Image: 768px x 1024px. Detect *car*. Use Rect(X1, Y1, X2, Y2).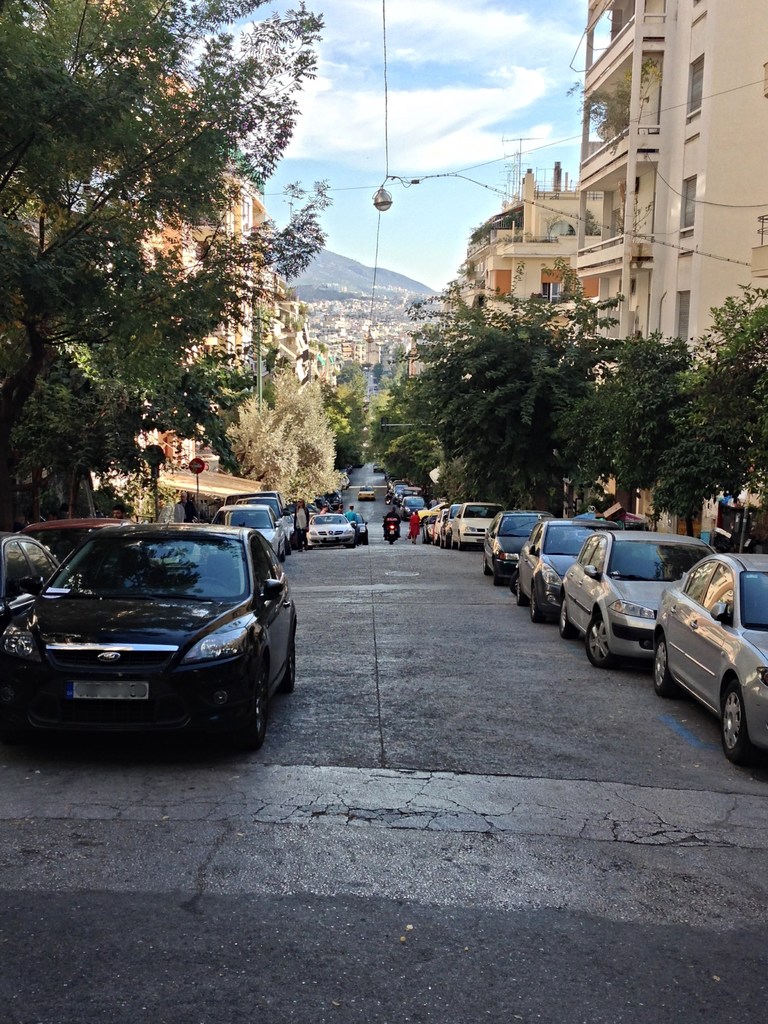
Rect(483, 510, 550, 579).
